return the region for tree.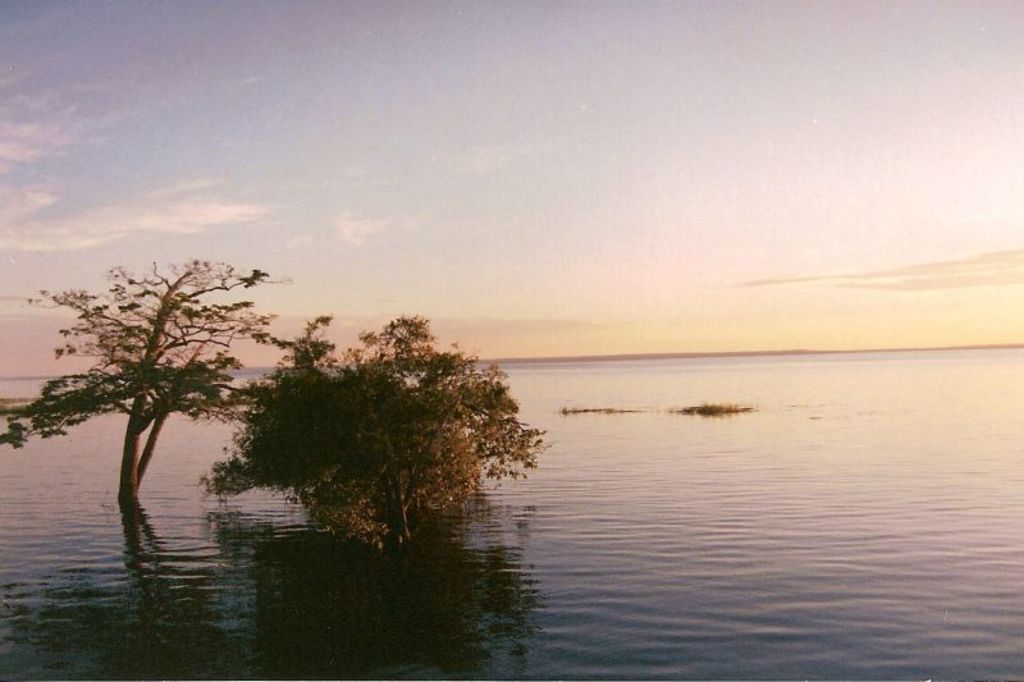
195, 306, 568, 558.
